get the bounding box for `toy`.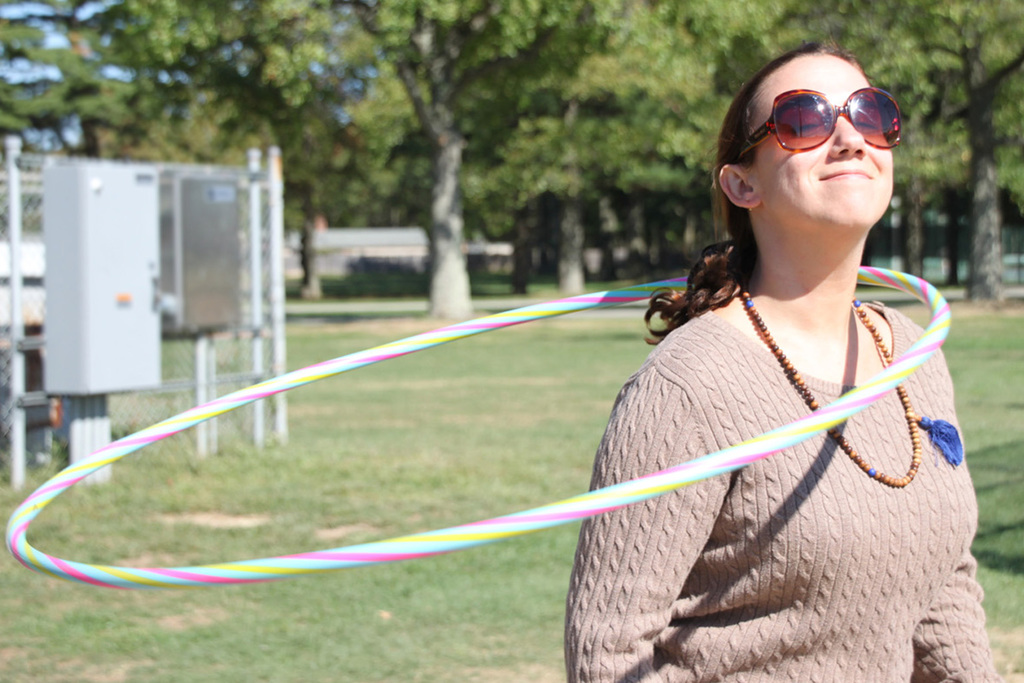
region(4, 256, 952, 598).
